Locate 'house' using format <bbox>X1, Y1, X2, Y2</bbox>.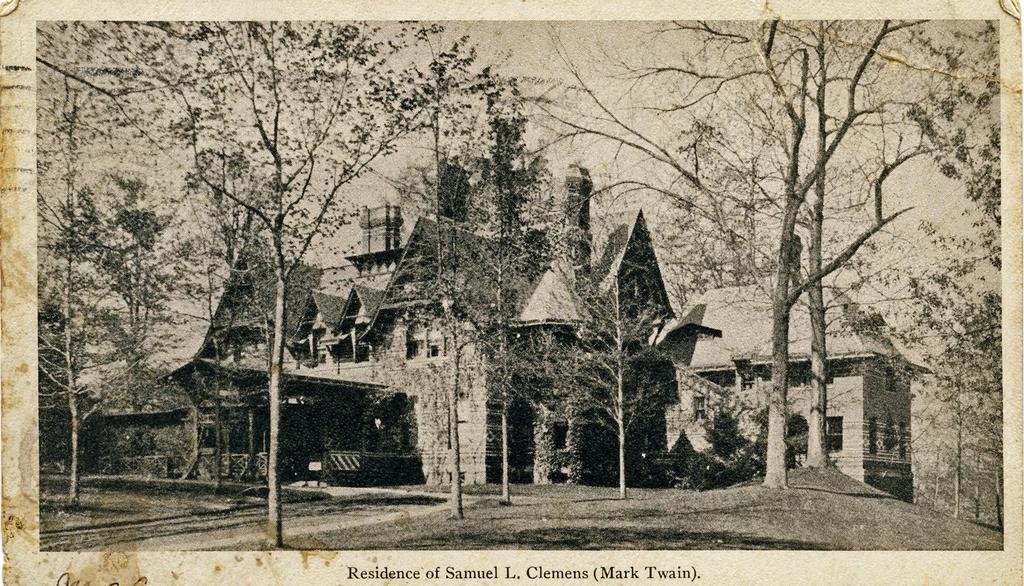
<bbox>79, 102, 938, 521</bbox>.
